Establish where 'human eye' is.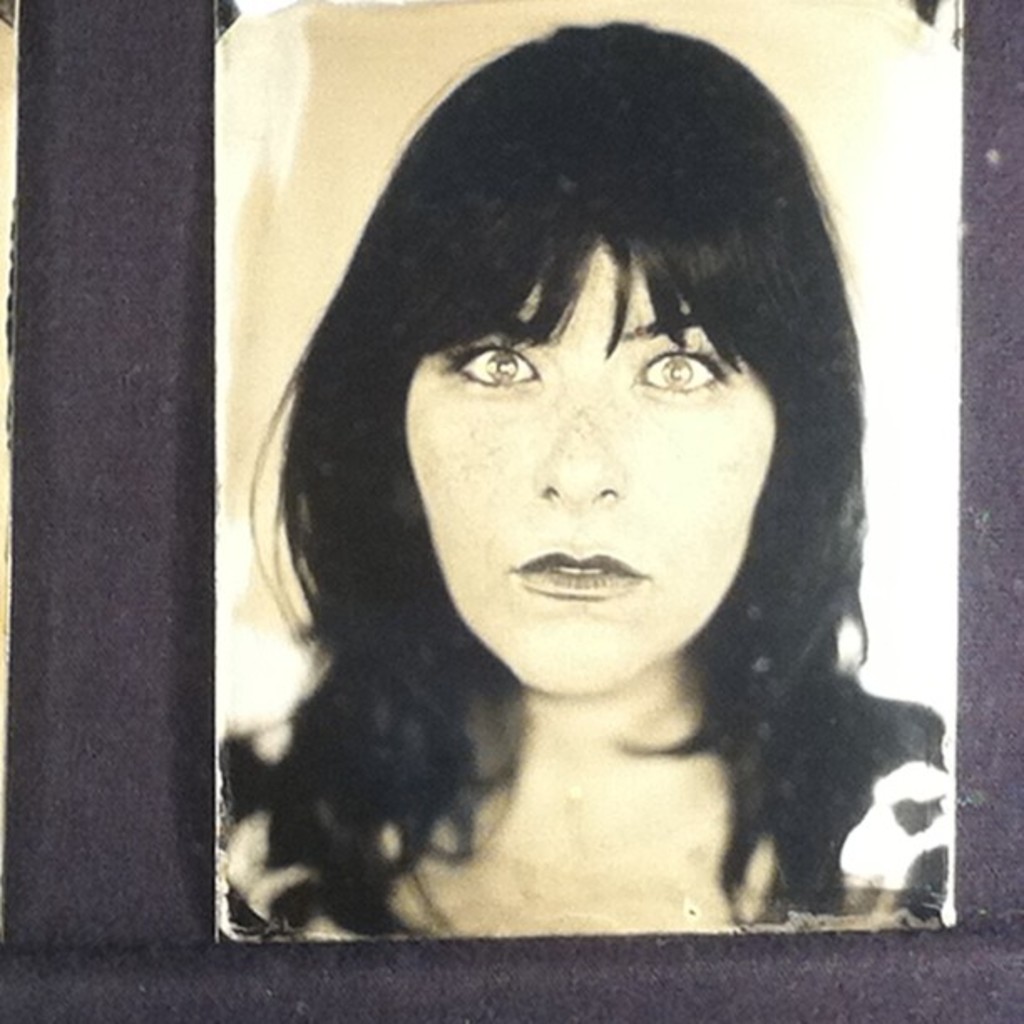
Established at pyautogui.locateOnScreen(629, 338, 738, 400).
